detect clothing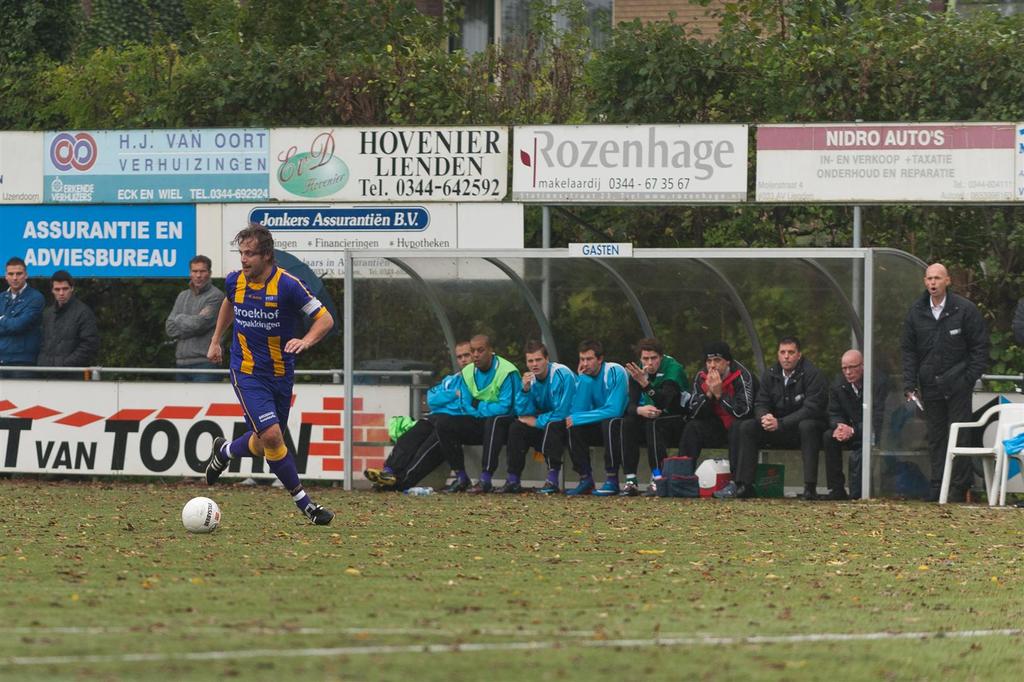
163 282 224 382
